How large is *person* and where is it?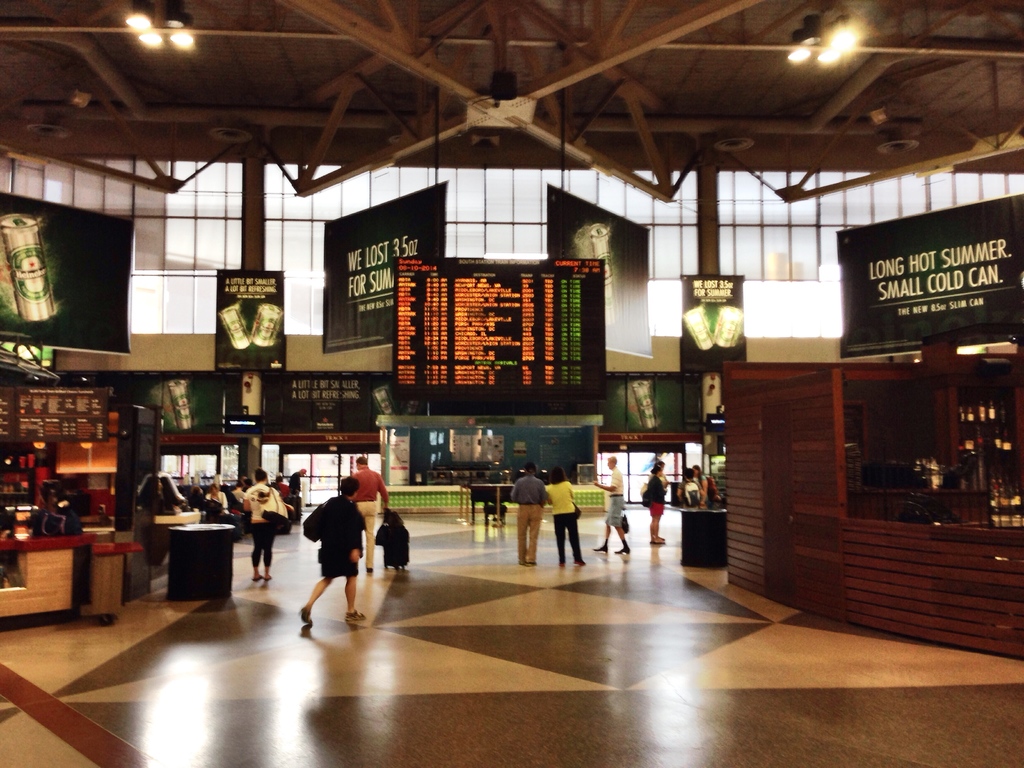
Bounding box: 546,463,575,568.
